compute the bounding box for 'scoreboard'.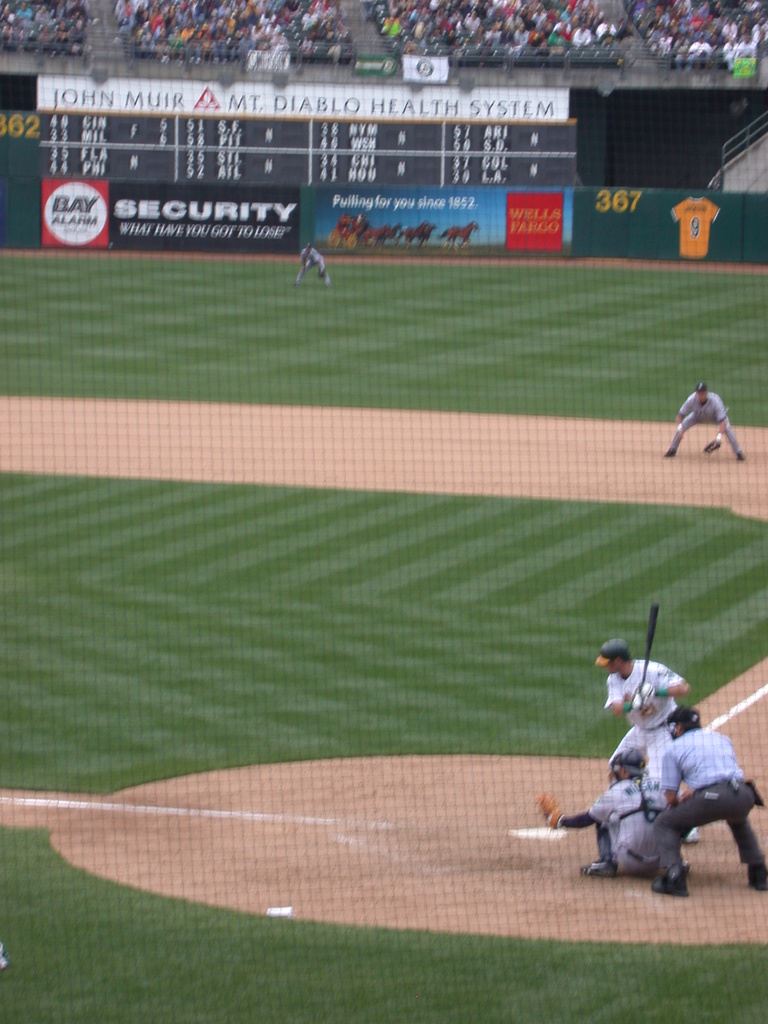
42,68,698,250.
